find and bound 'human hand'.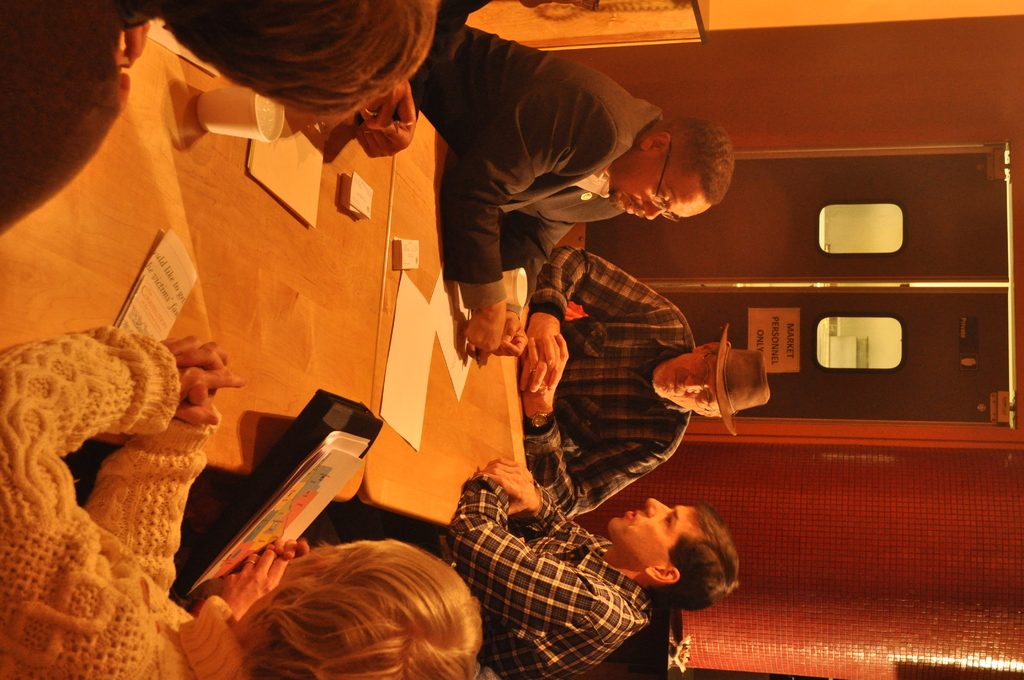
Bound: select_region(219, 547, 289, 622).
